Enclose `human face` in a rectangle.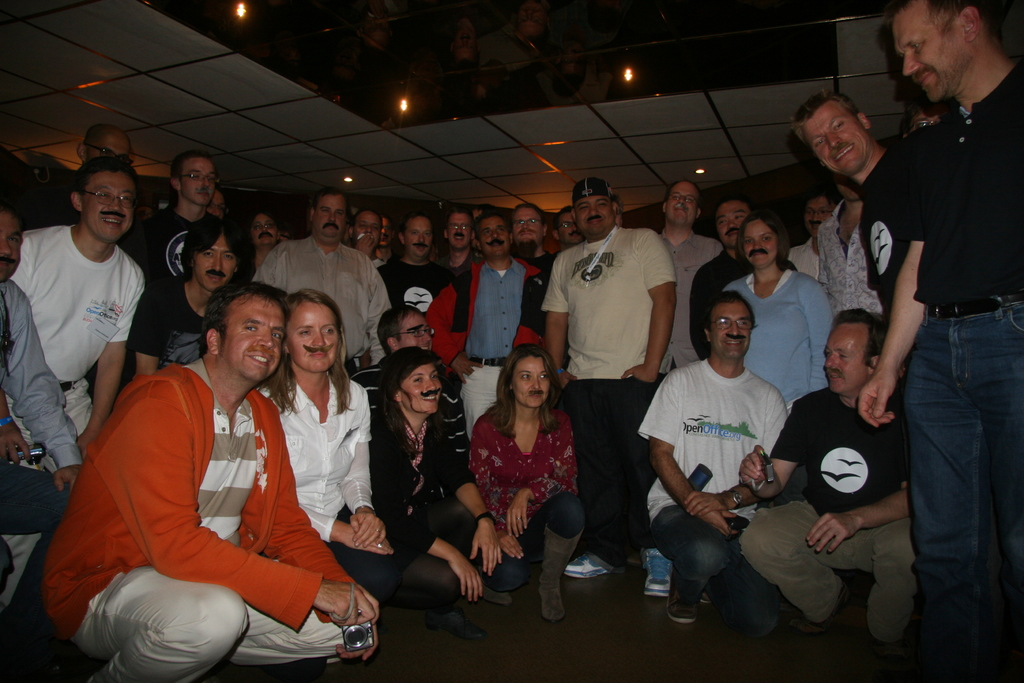
BBox(822, 325, 868, 395).
